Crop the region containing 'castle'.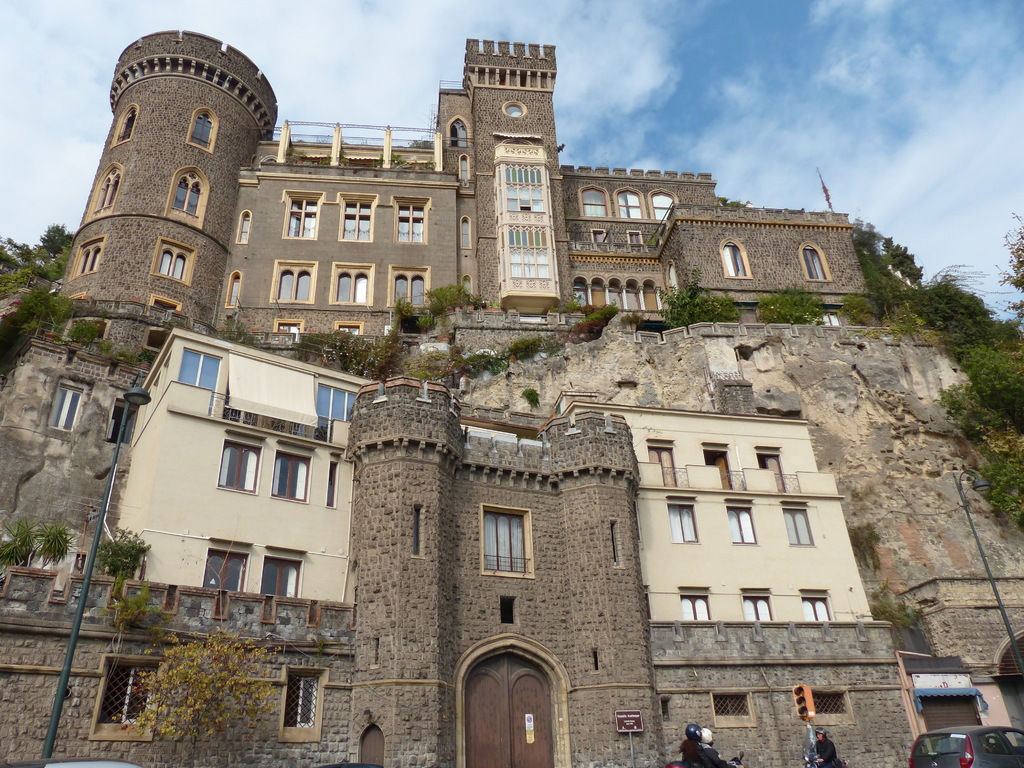
Crop region: region(22, 31, 961, 748).
